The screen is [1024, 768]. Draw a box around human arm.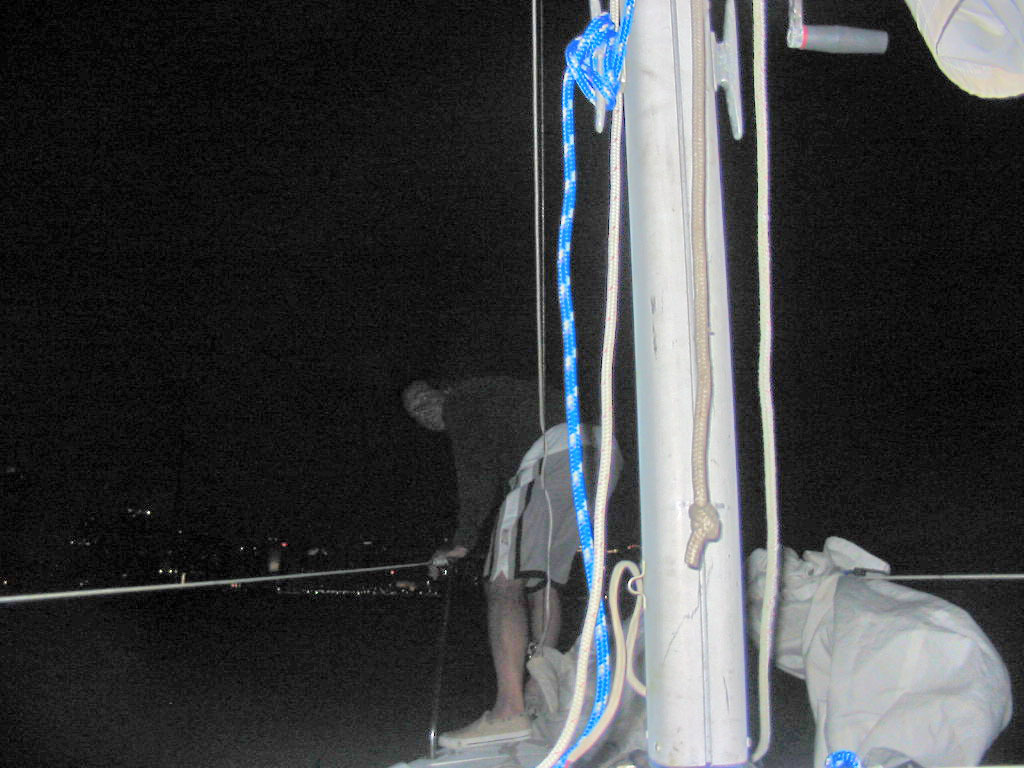
region(430, 408, 492, 571).
